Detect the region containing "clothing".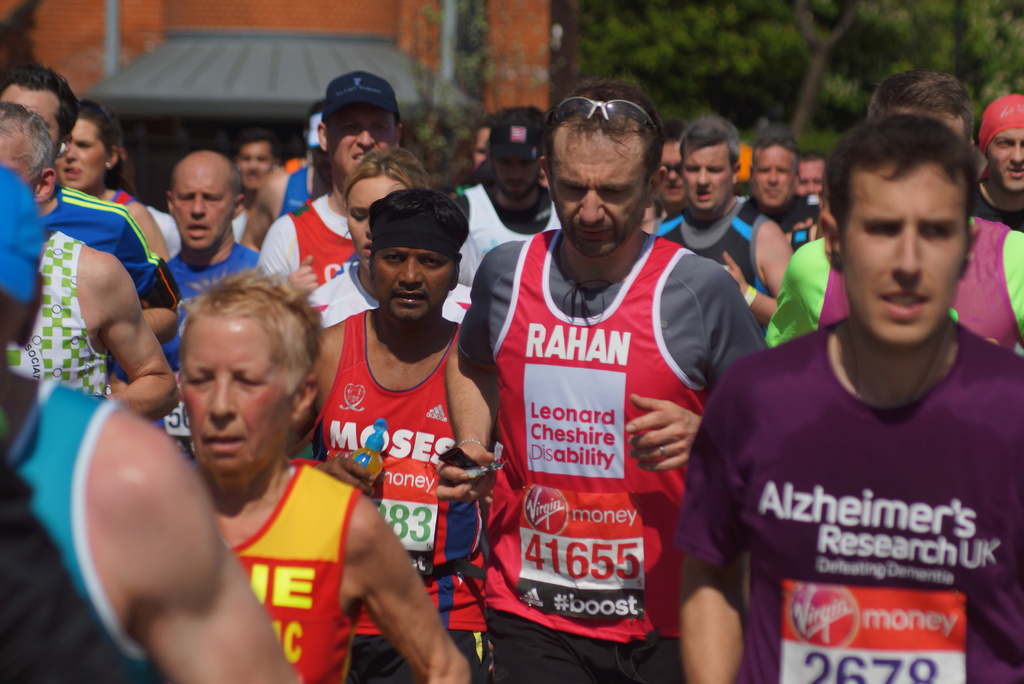
bbox=(458, 234, 773, 637).
